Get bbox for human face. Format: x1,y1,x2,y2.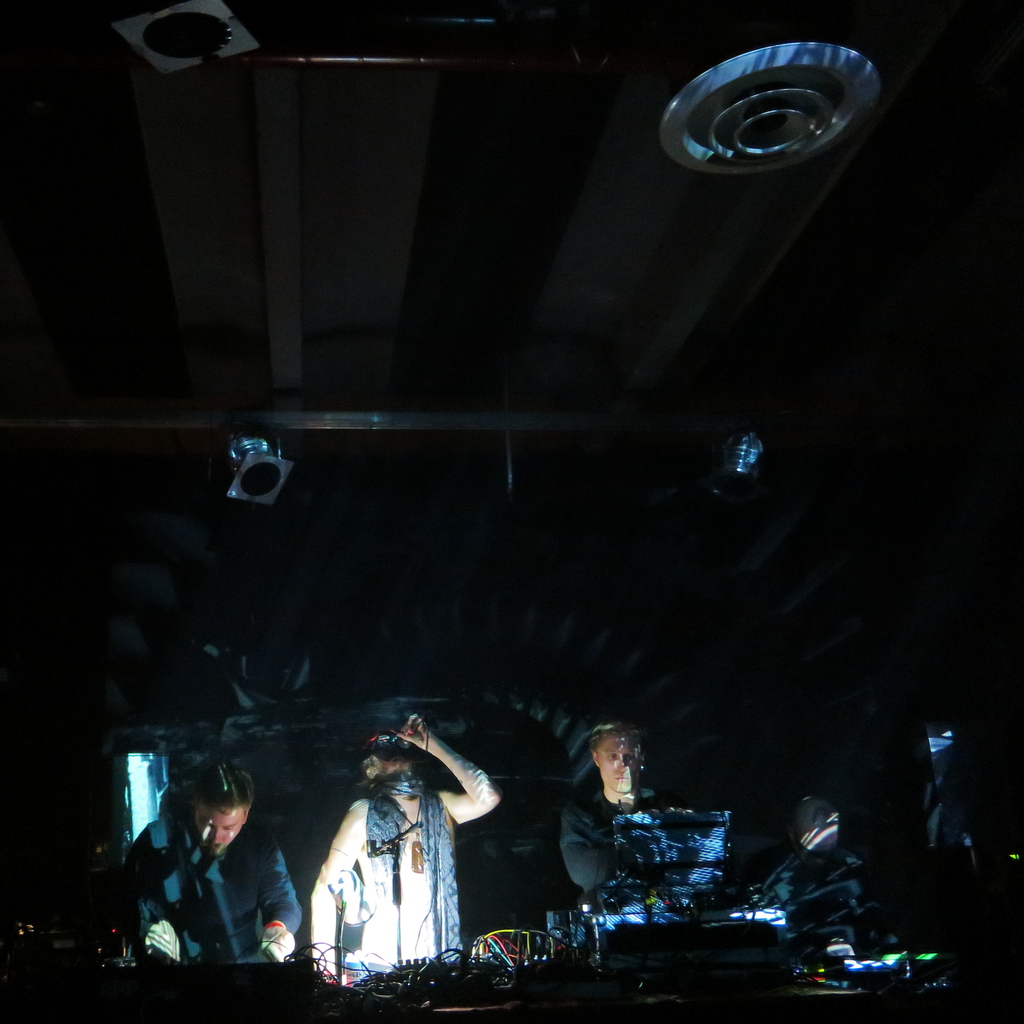
192,807,244,854.
